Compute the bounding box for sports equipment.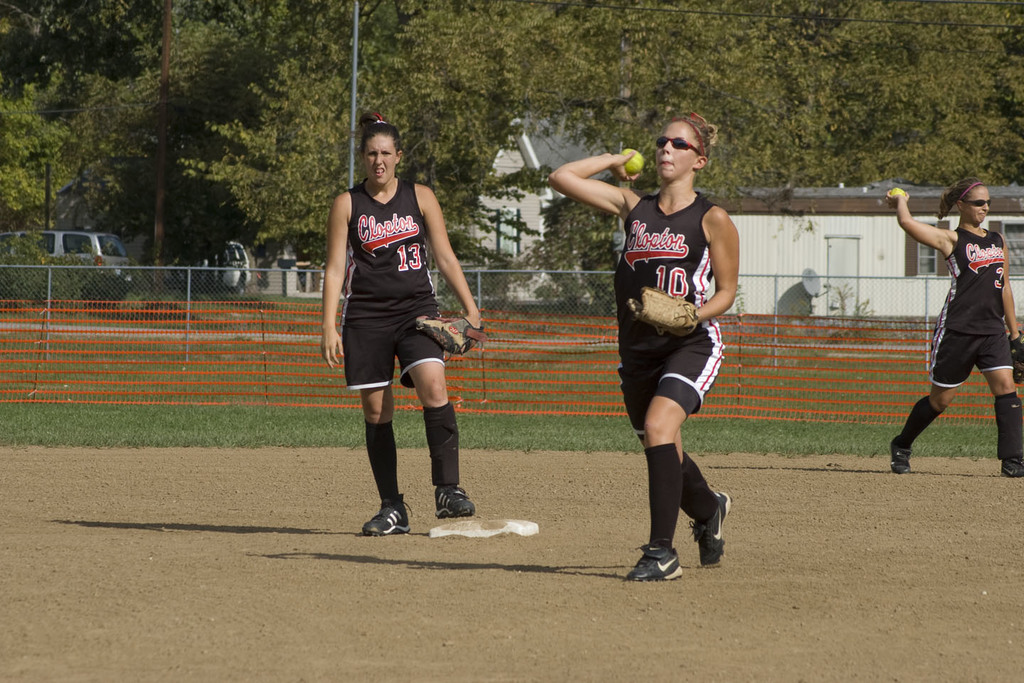
crop(415, 313, 487, 358).
